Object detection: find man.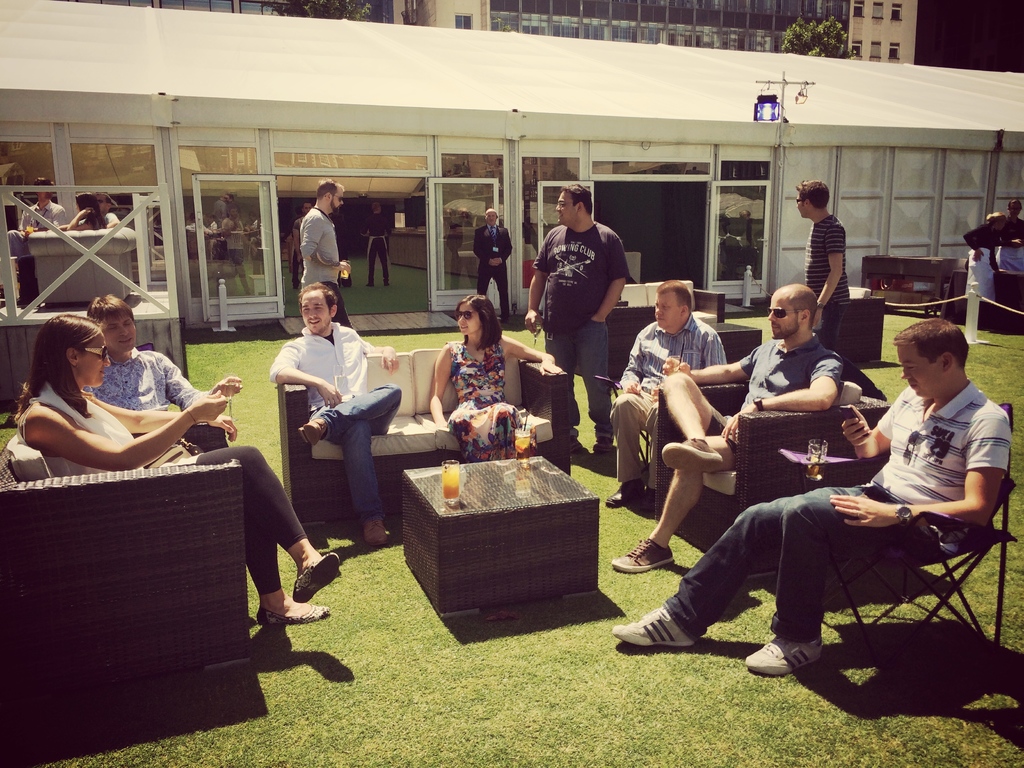
x1=263 y1=284 x2=399 y2=547.
